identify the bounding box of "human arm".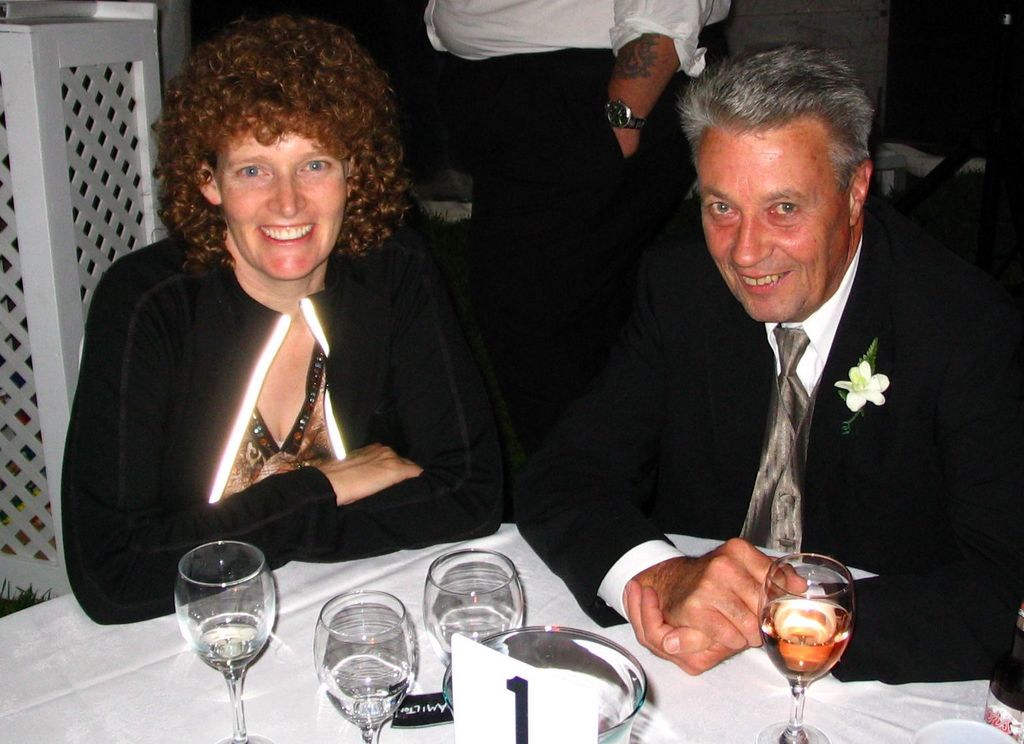
x1=604, y1=0, x2=716, y2=157.
